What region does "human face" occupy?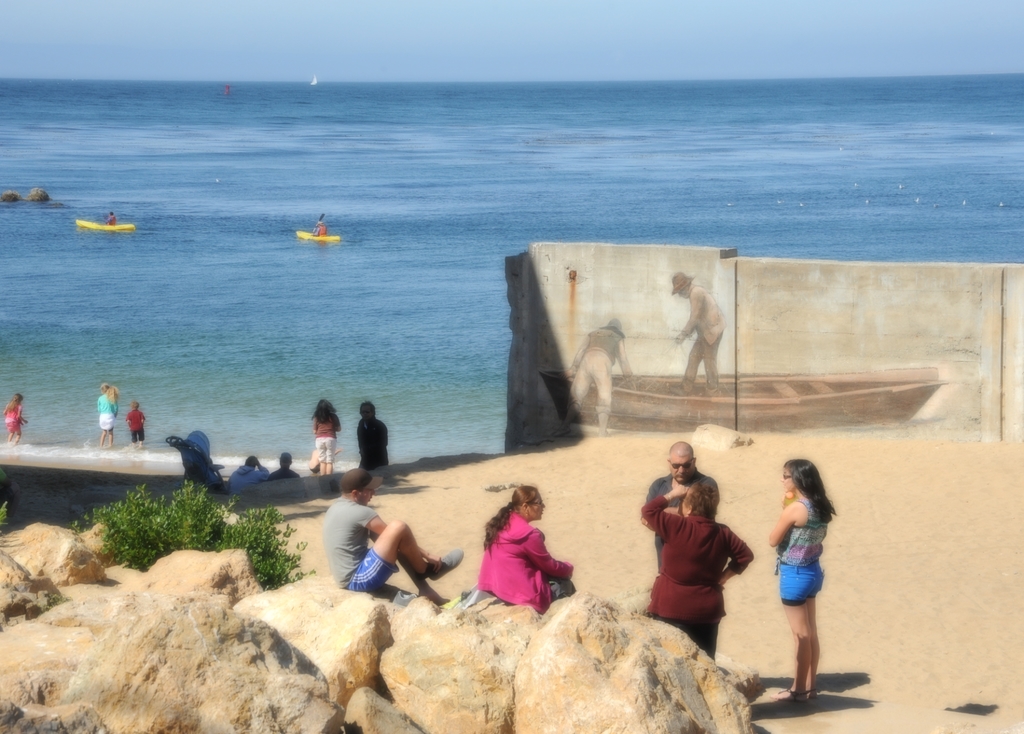
crop(780, 469, 795, 491).
